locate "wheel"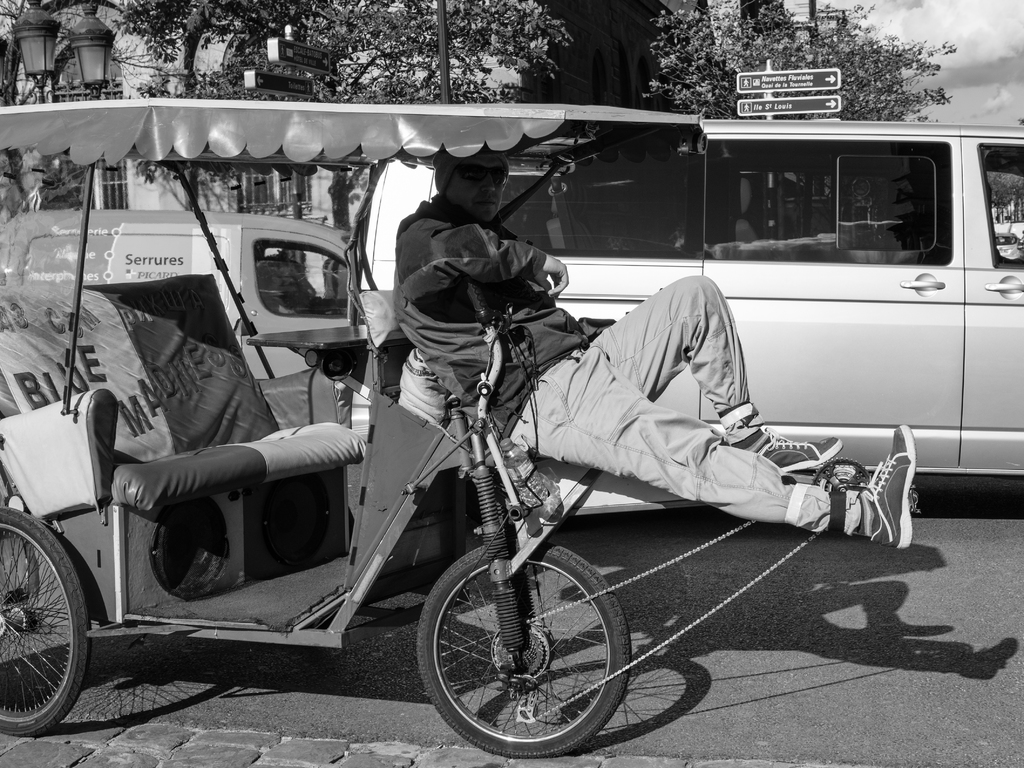
box(810, 450, 868, 491)
